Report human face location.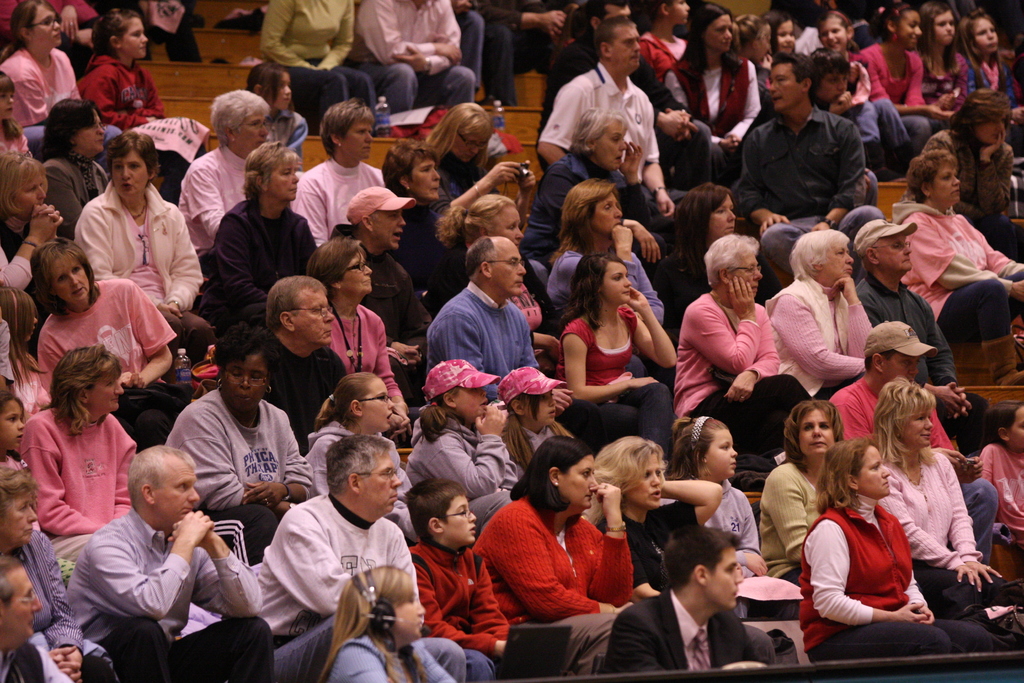
Report: bbox=(27, 5, 62, 47).
